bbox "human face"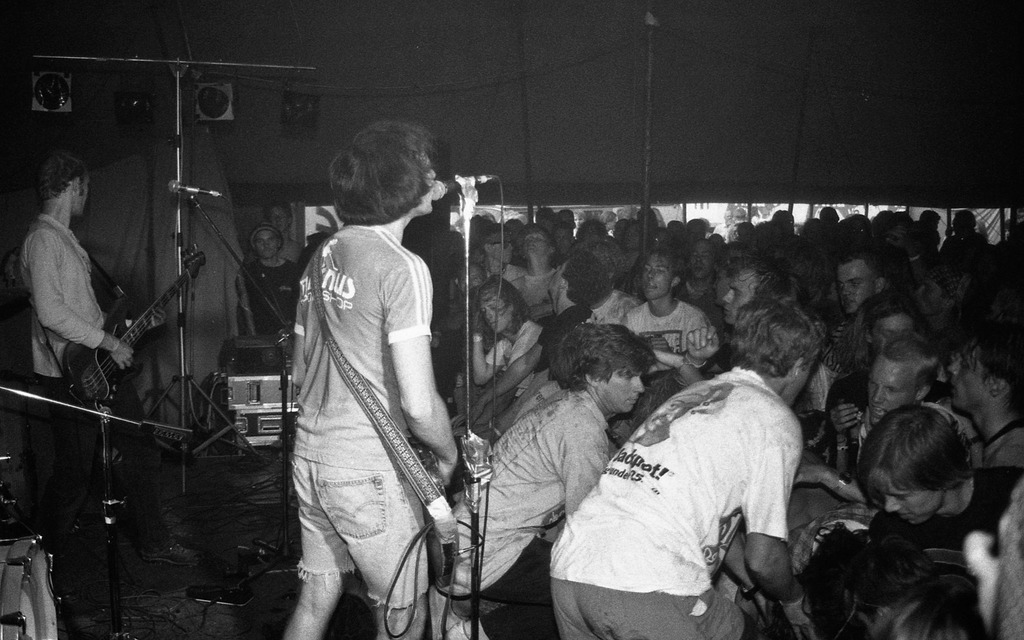
rect(520, 228, 549, 256)
